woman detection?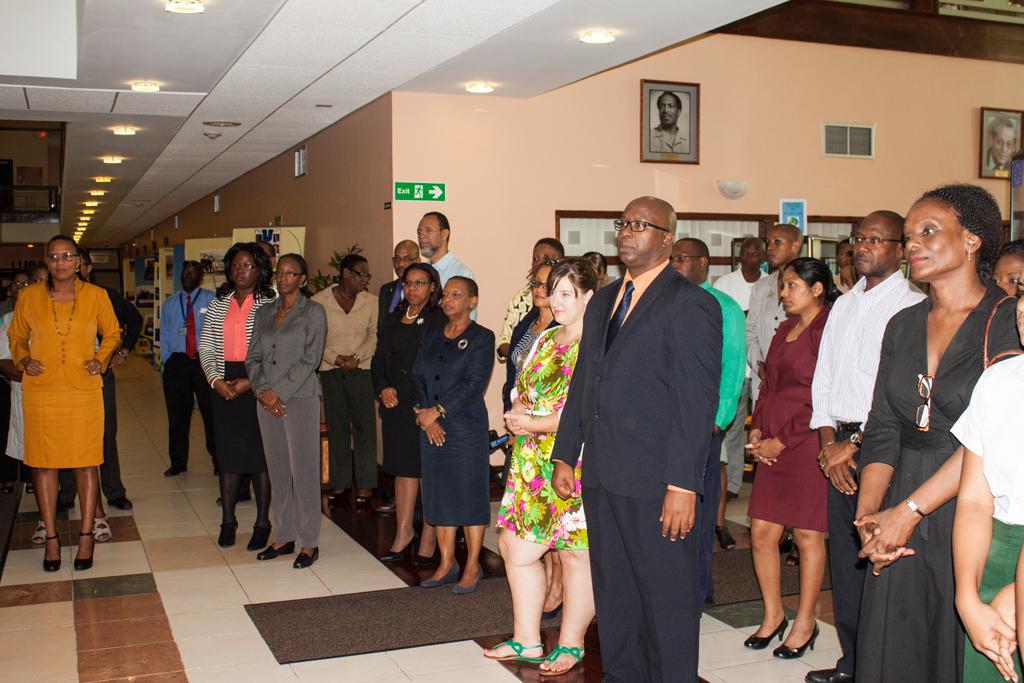
484 256 602 676
